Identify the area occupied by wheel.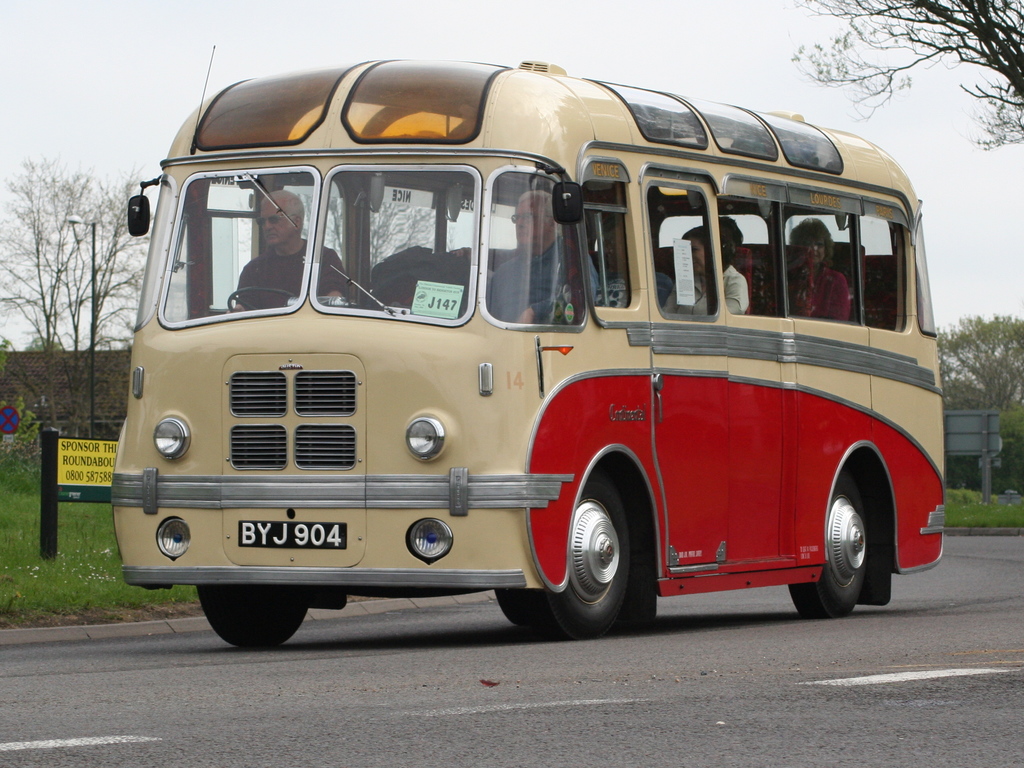
Area: box=[226, 283, 297, 320].
